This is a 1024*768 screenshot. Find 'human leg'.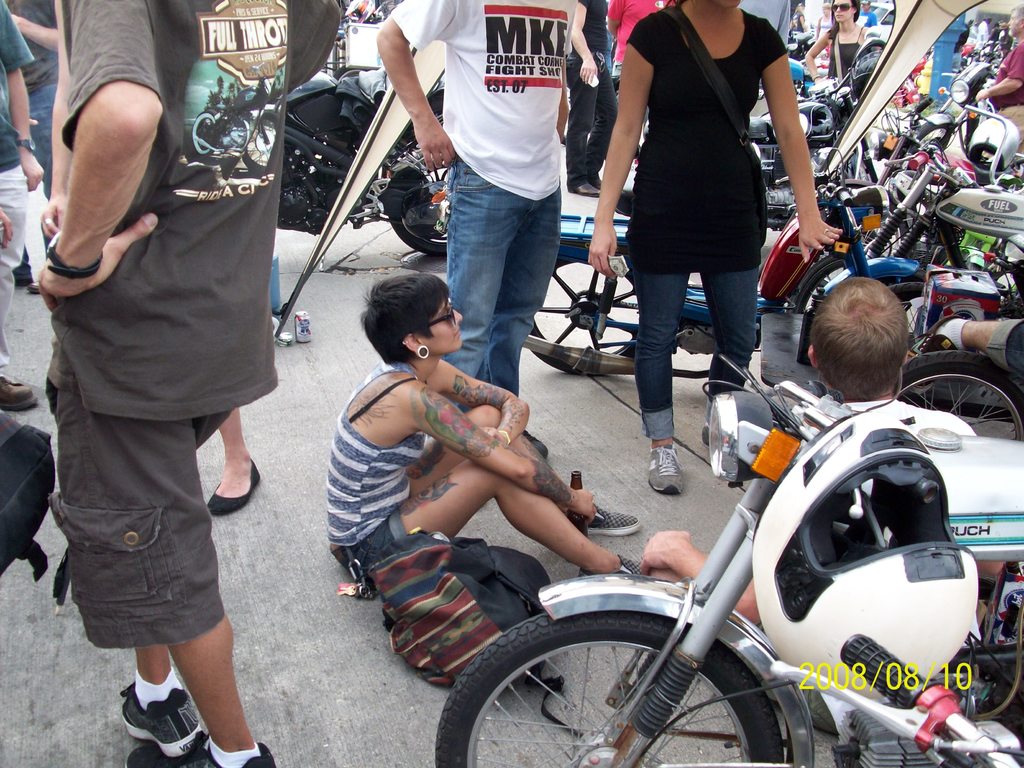
Bounding box: 173,623,252,752.
